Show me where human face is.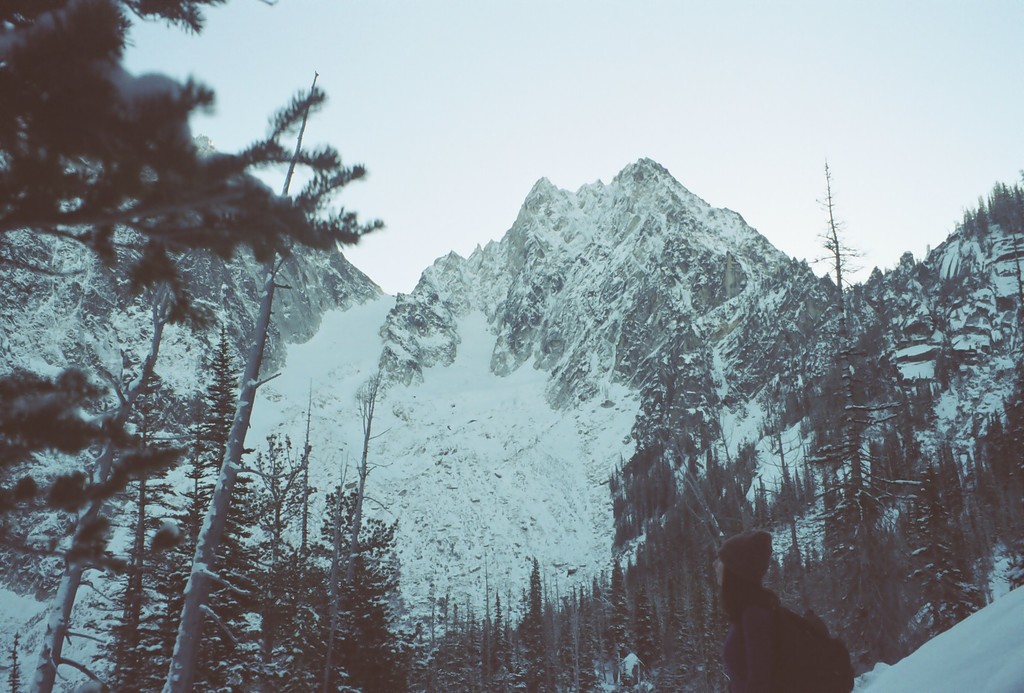
human face is at 712, 554, 726, 586.
